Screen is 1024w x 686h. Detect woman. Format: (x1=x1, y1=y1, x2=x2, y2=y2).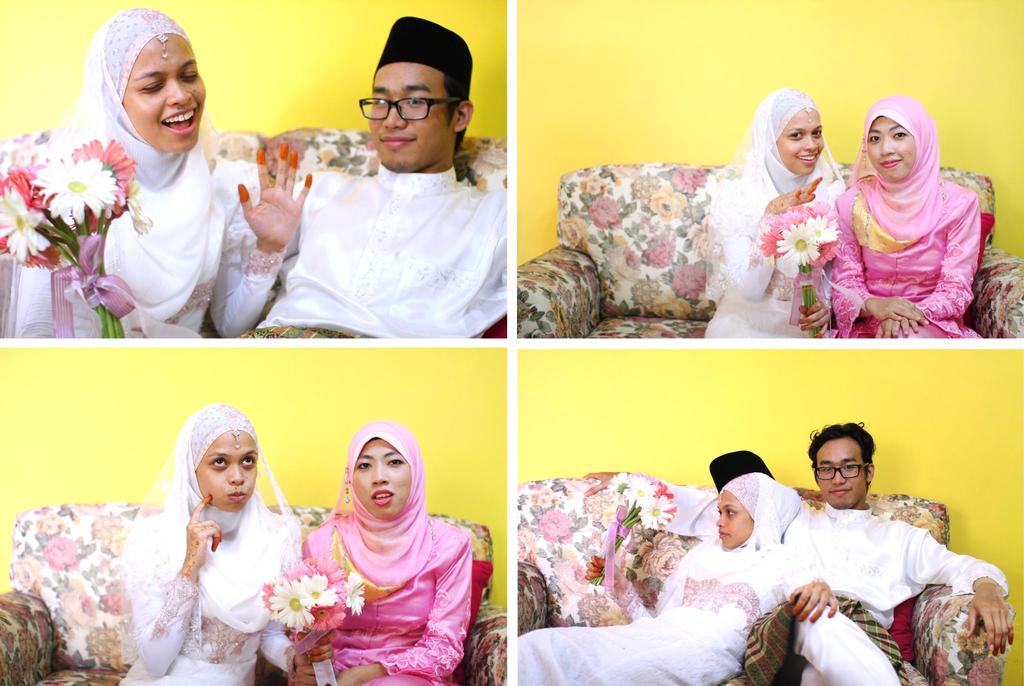
(x1=700, y1=86, x2=844, y2=345).
